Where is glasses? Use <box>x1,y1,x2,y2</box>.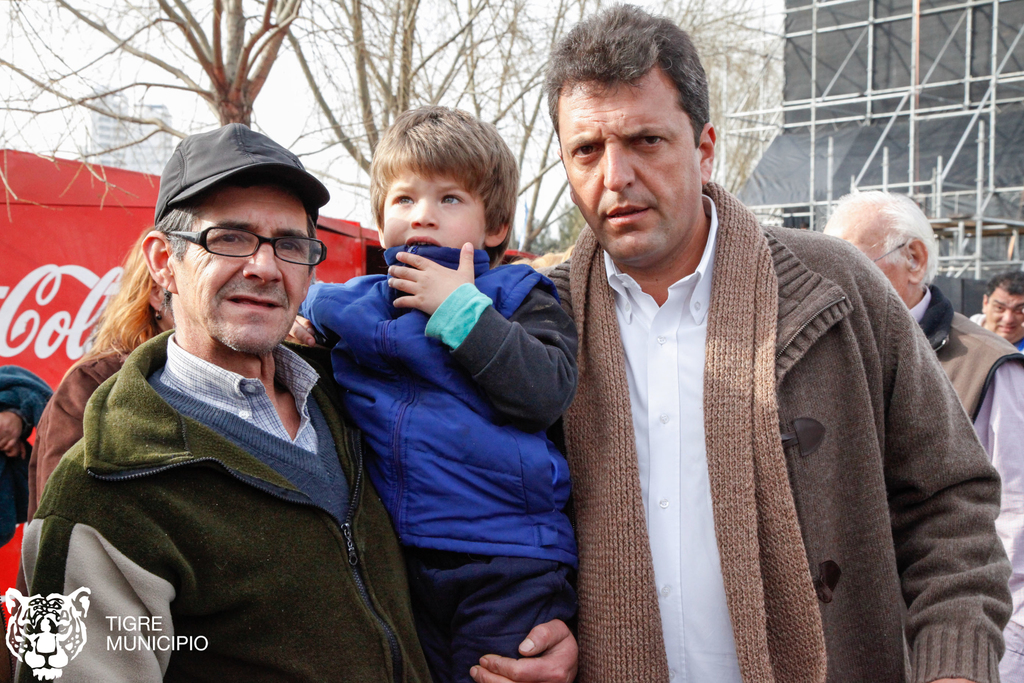
<box>161,220,314,264</box>.
